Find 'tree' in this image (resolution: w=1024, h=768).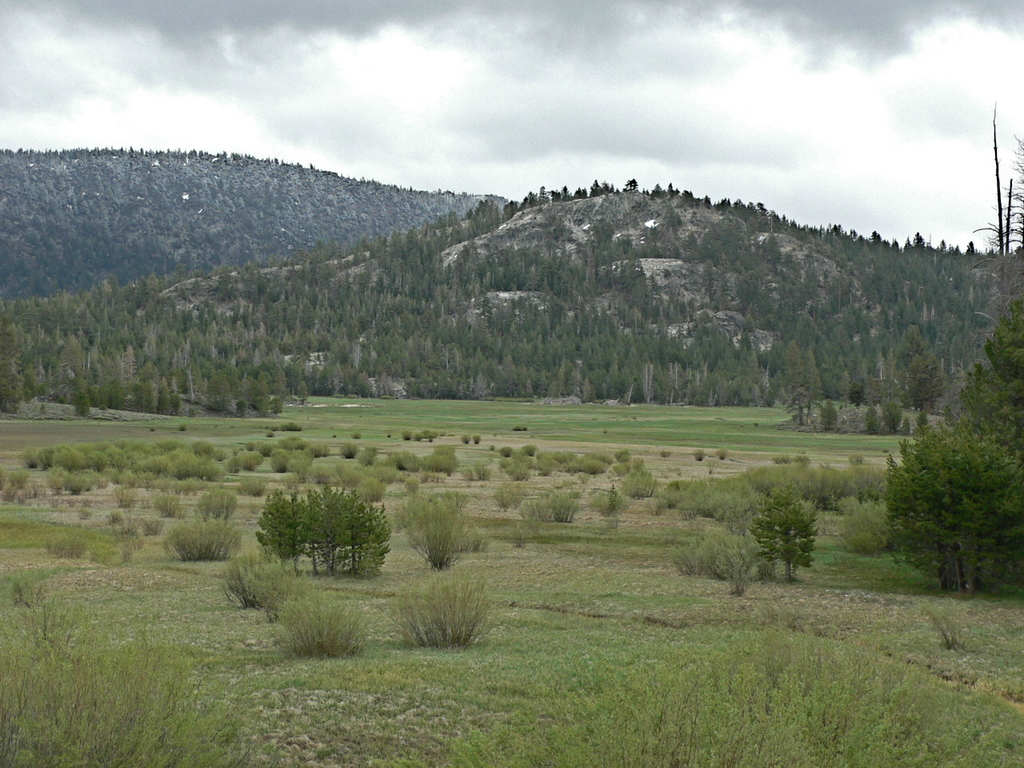
(46,355,67,395).
